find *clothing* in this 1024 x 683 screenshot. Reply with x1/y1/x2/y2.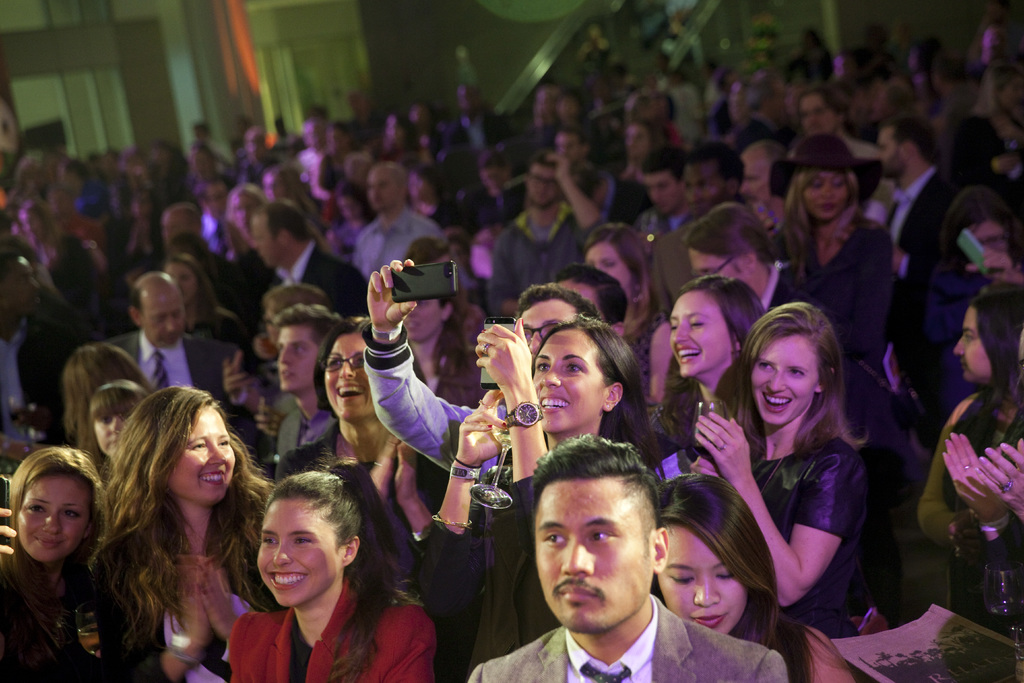
0/309/88/411.
